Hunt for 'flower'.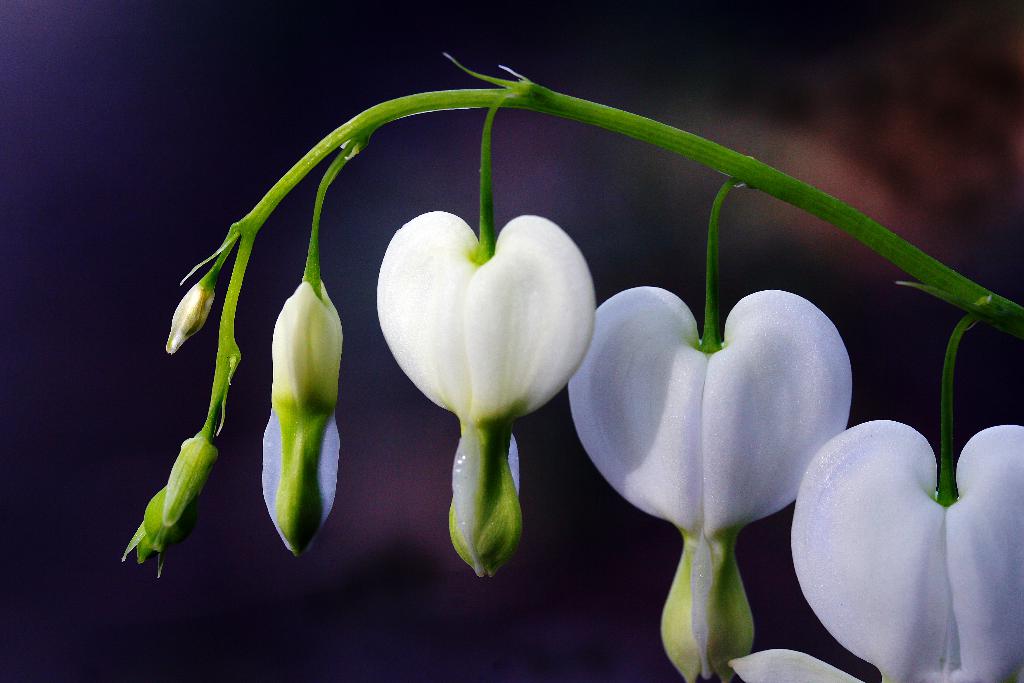
Hunted down at bbox=(257, 277, 346, 557).
